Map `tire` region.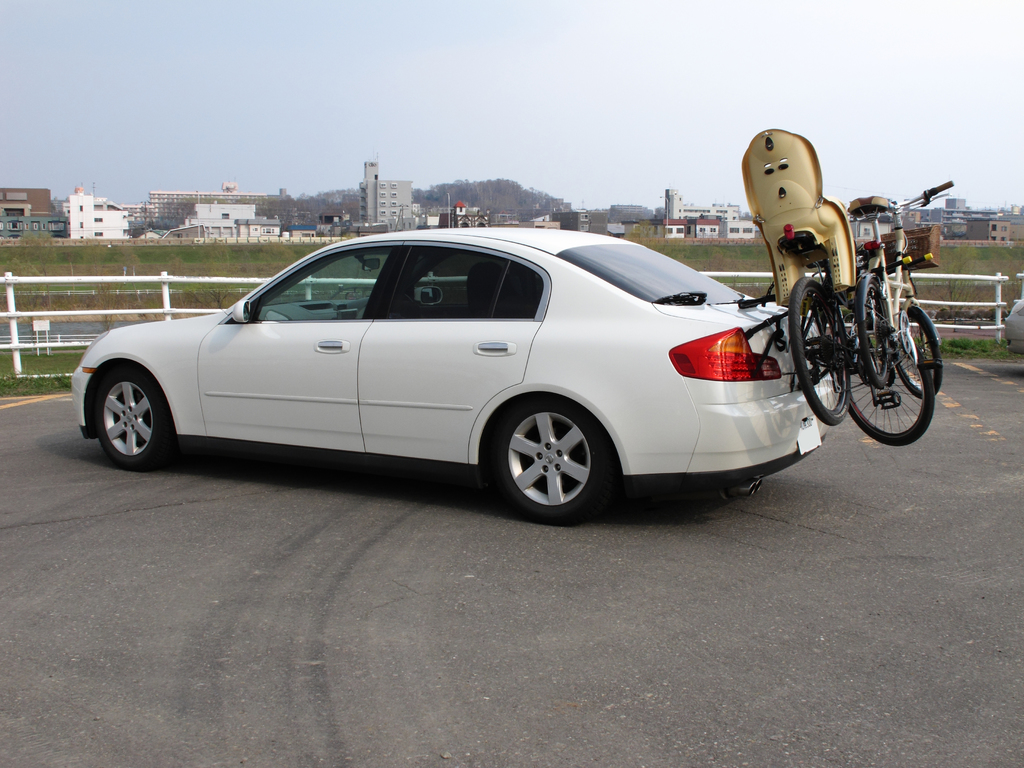
Mapped to (left=895, top=317, right=943, bottom=401).
